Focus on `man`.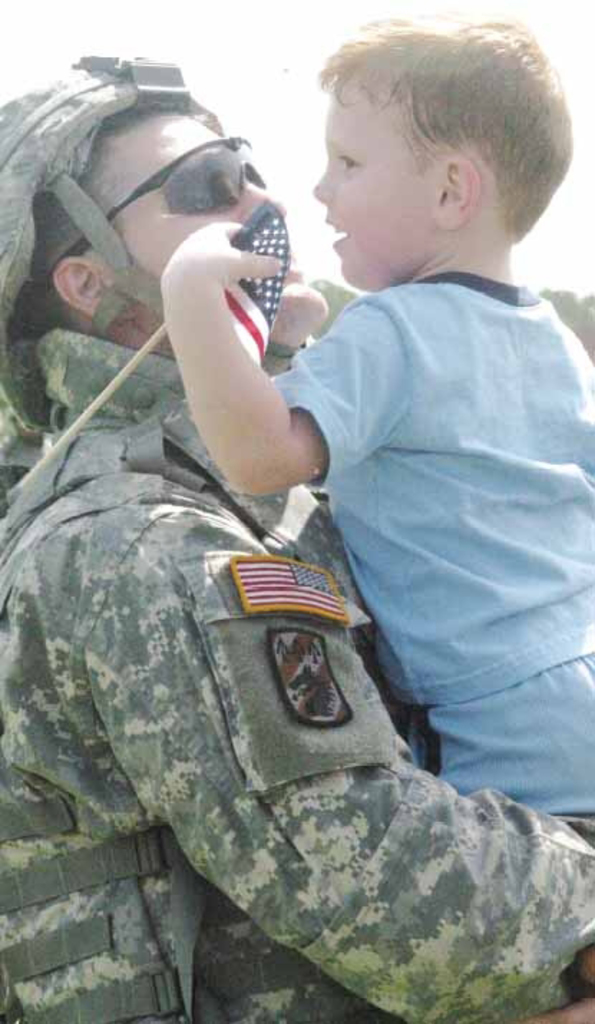
Focused at (left=0, top=53, right=594, bottom=1023).
